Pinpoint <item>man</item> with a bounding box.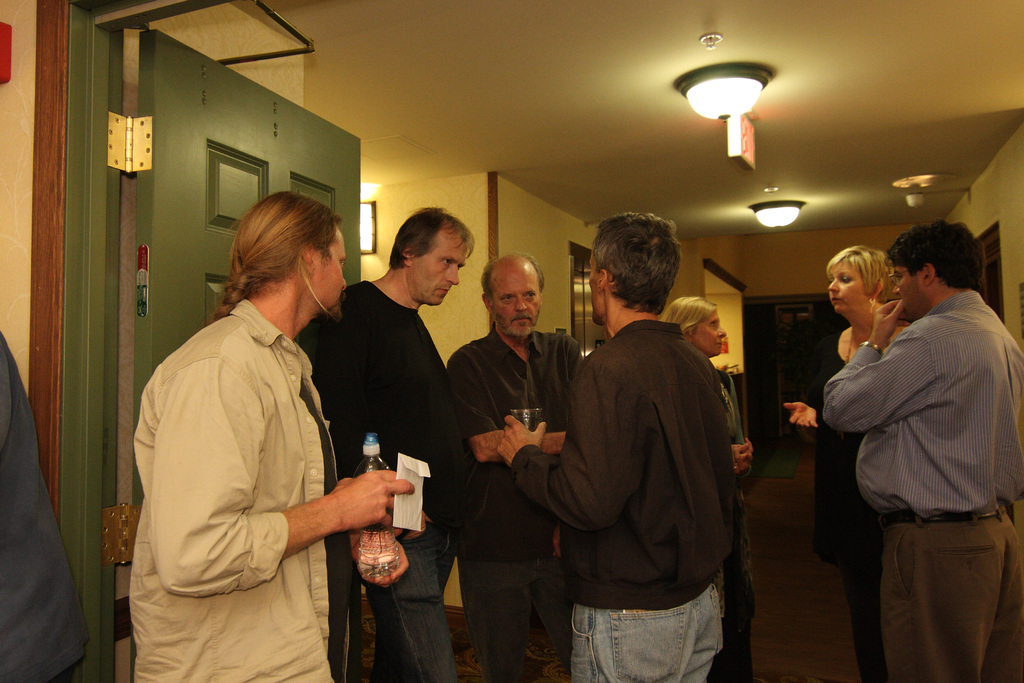
447,248,591,682.
